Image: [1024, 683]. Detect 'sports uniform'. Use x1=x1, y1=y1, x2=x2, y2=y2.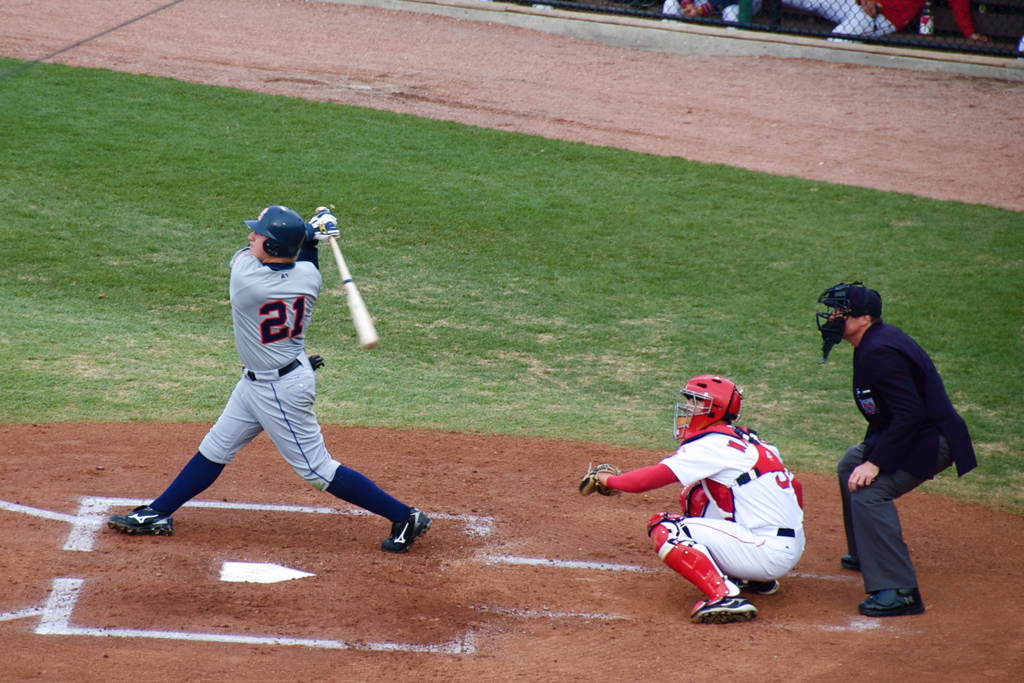
x1=580, y1=374, x2=816, y2=632.
